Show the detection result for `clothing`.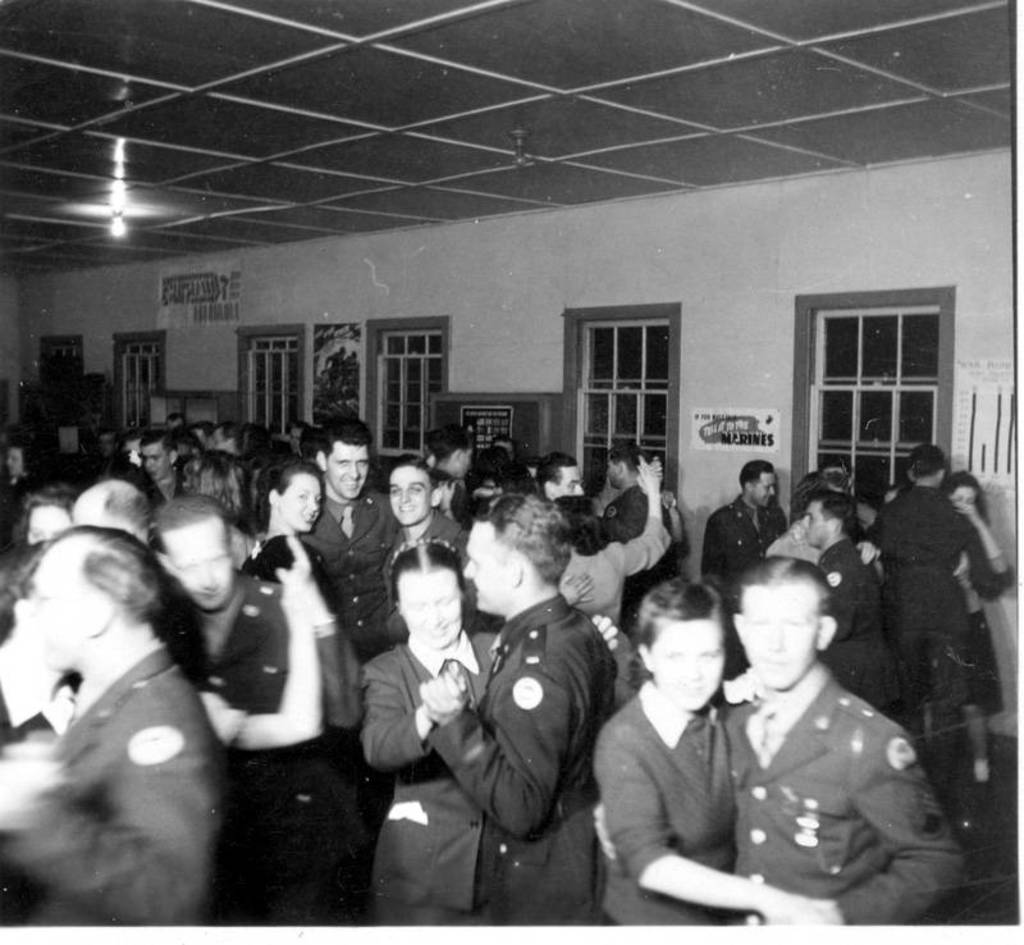
{"left": 599, "top": 479, "right": 676, "bottom": 603}.
